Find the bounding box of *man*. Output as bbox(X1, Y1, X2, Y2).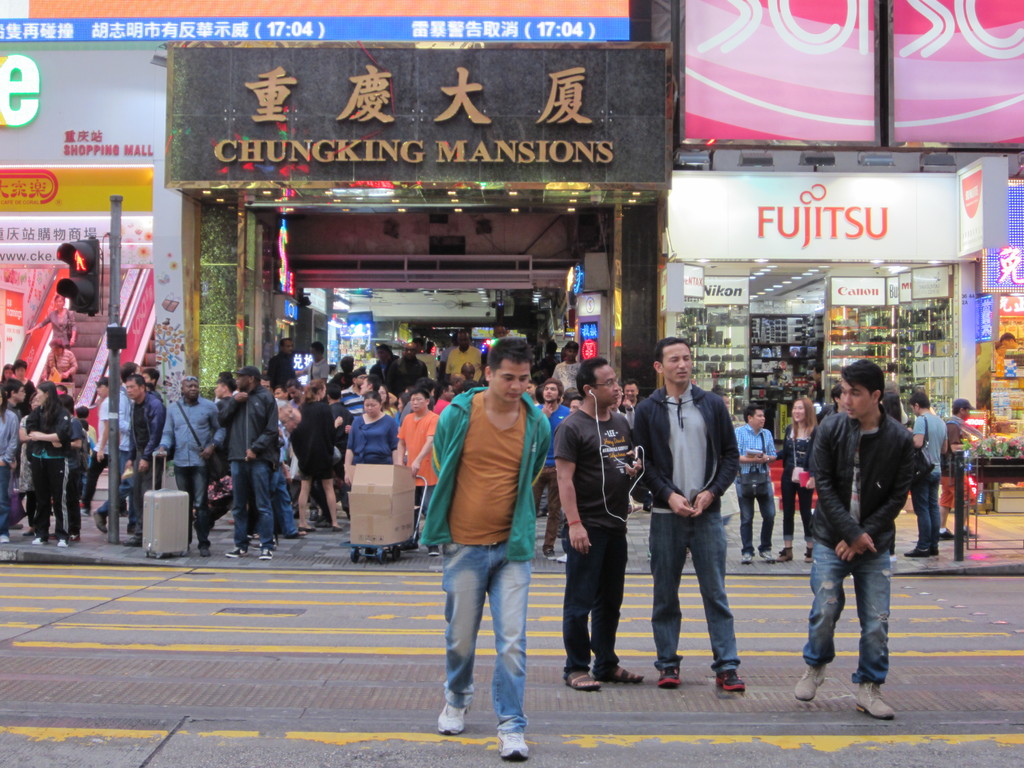
bbox(905, 390, 951, 559).
